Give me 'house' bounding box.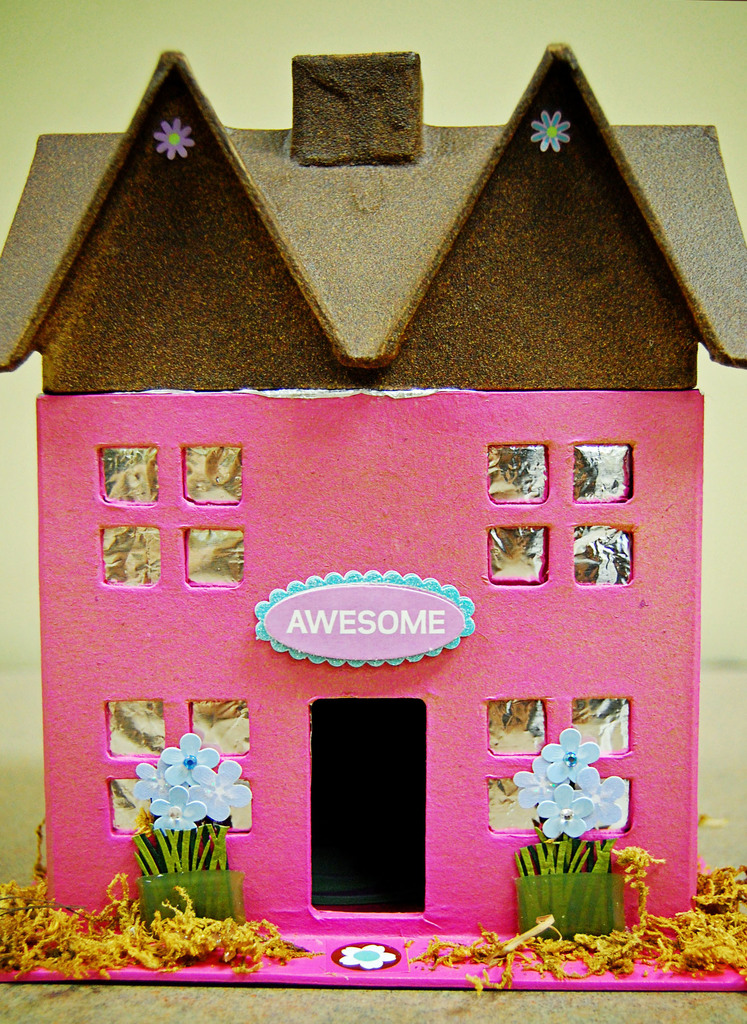
x1=0 y1=44 x2=746 y2=991.
